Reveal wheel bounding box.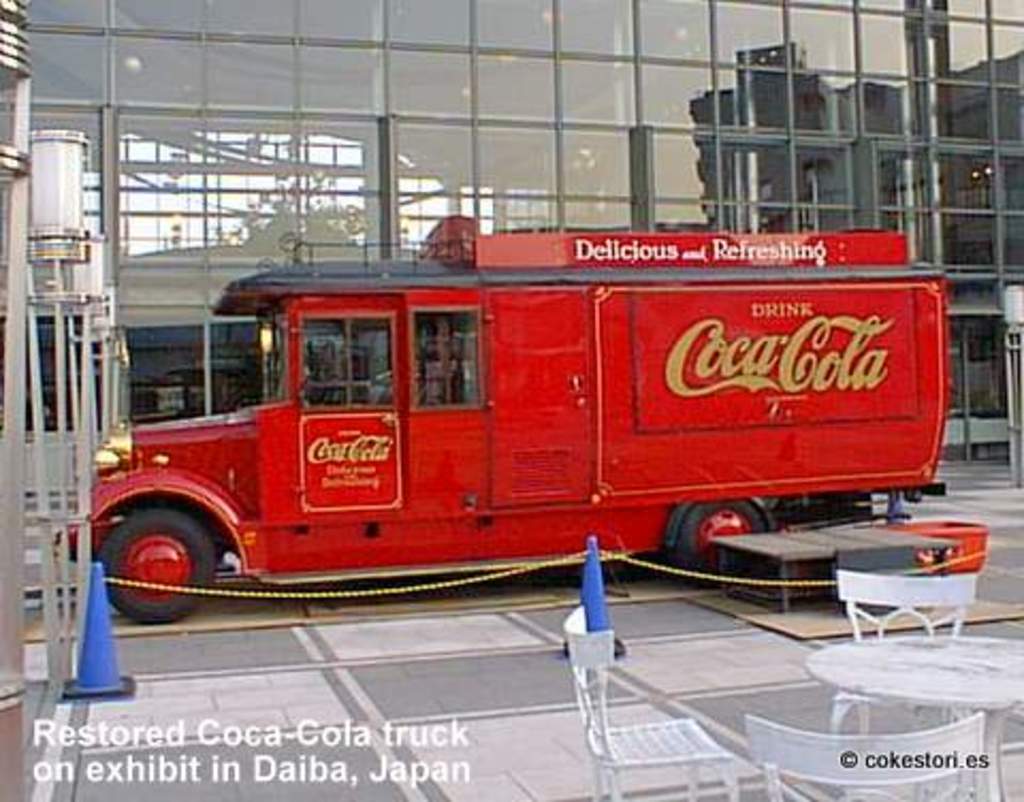
Revealed: 666, 495, 774, 591.
